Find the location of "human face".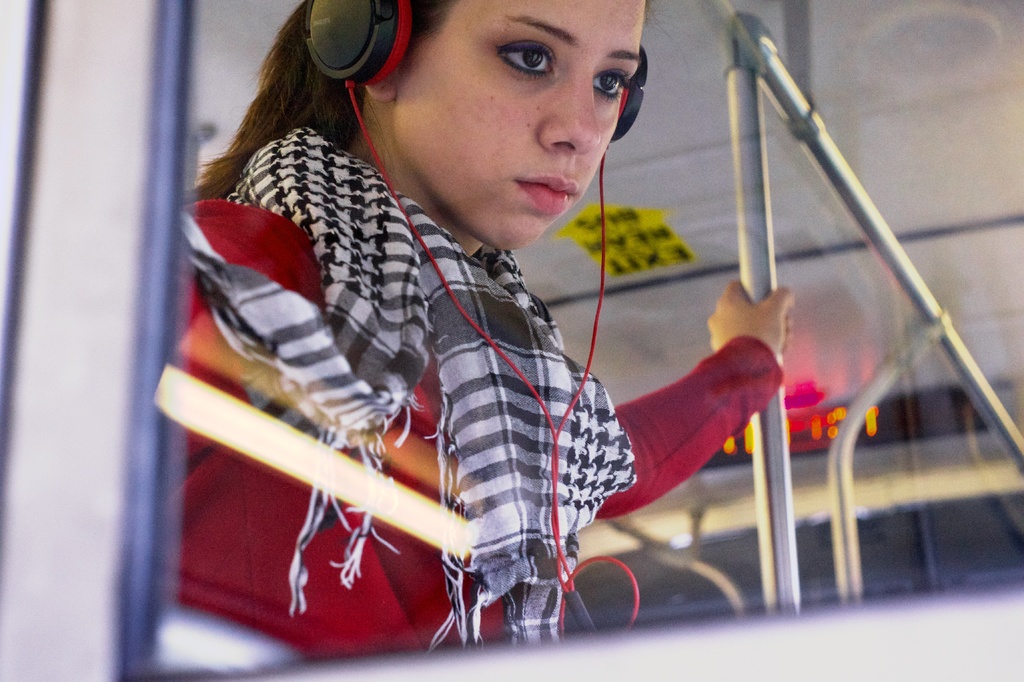
Location: 394/0/646/245.
